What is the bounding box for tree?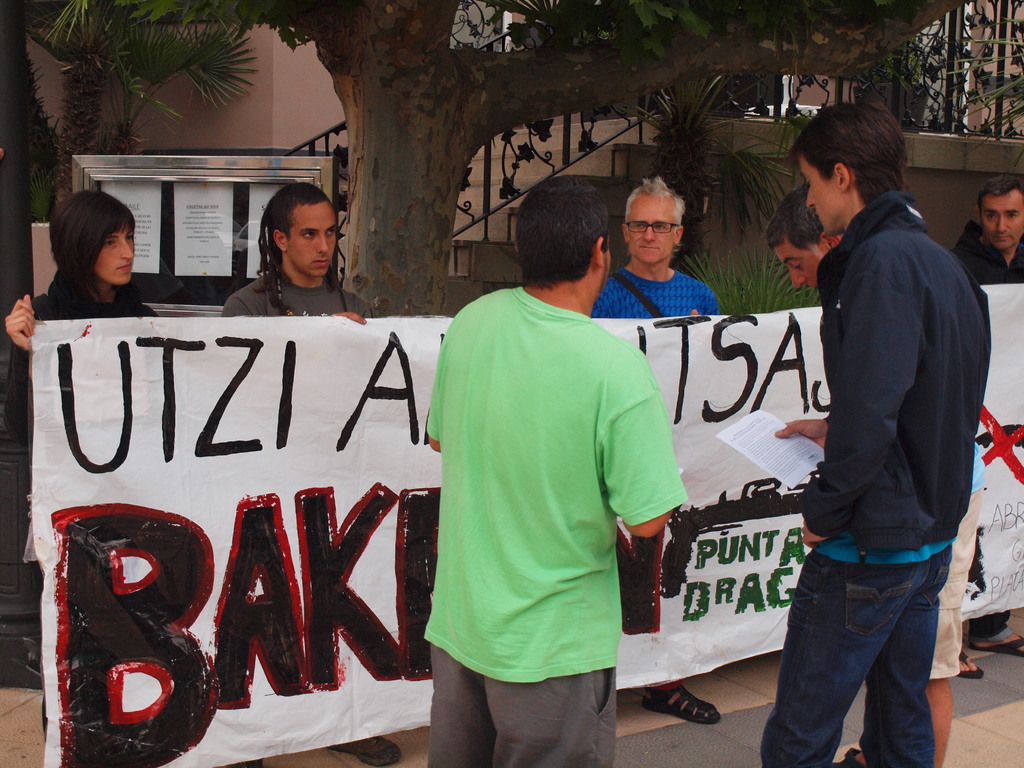
980,8,1023,145.
